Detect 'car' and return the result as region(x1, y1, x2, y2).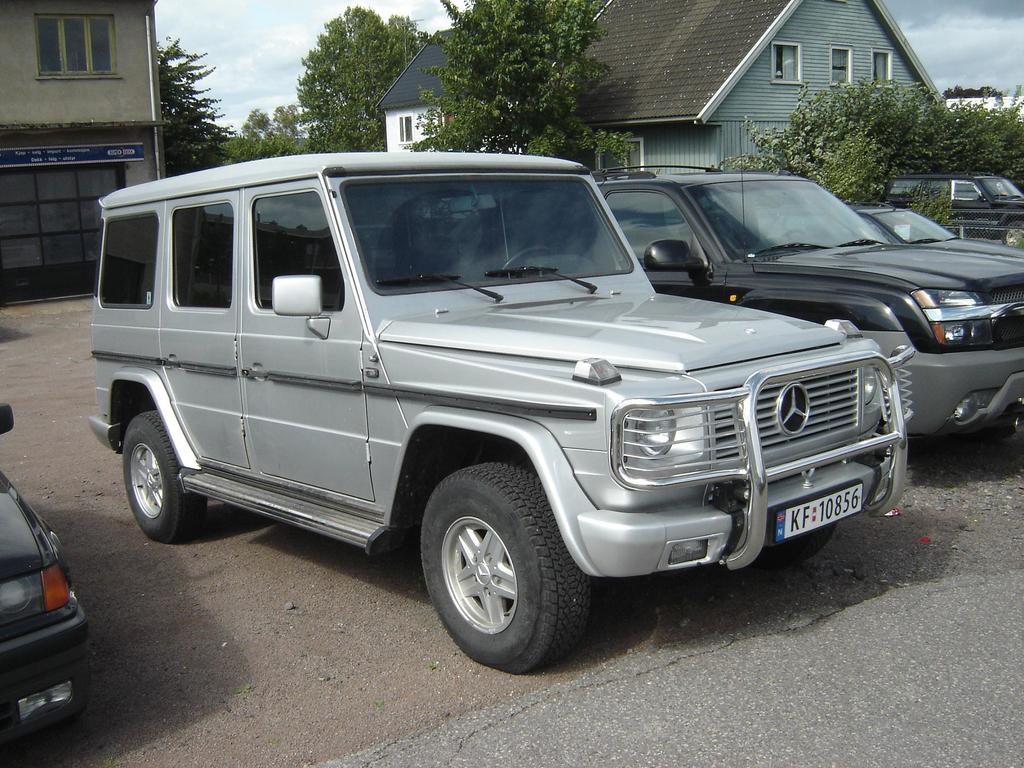
region(0, 402, 87, 755).
